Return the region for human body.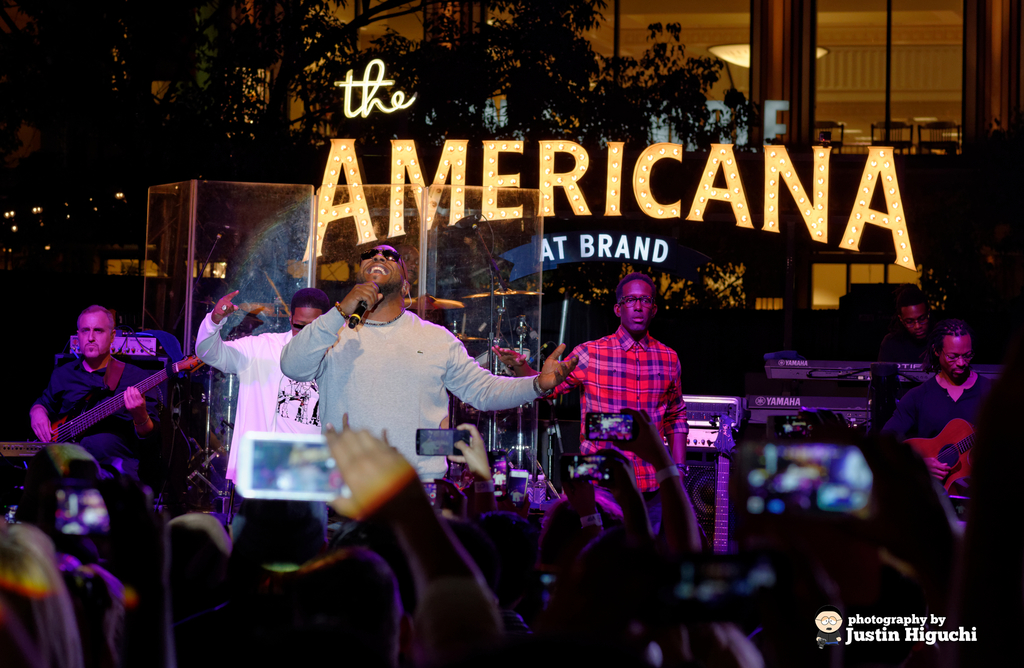
region(877, 366, 1002, 524).
